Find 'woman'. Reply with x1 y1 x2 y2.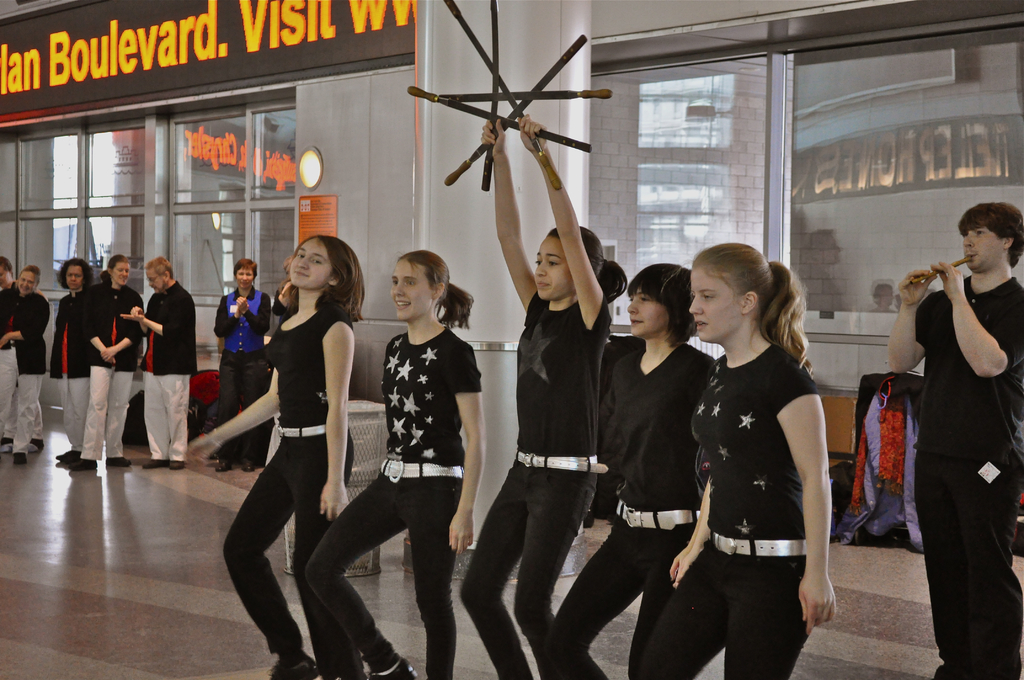
0 251 28 438.
